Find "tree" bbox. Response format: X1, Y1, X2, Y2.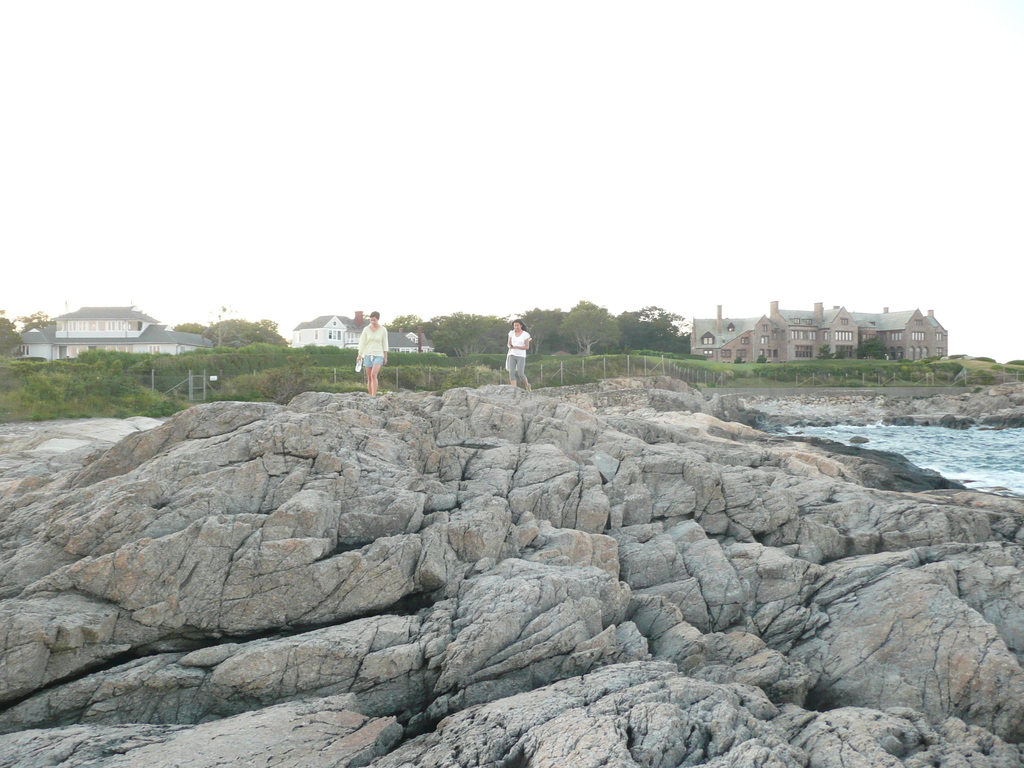
854, 332, 892, 362.
